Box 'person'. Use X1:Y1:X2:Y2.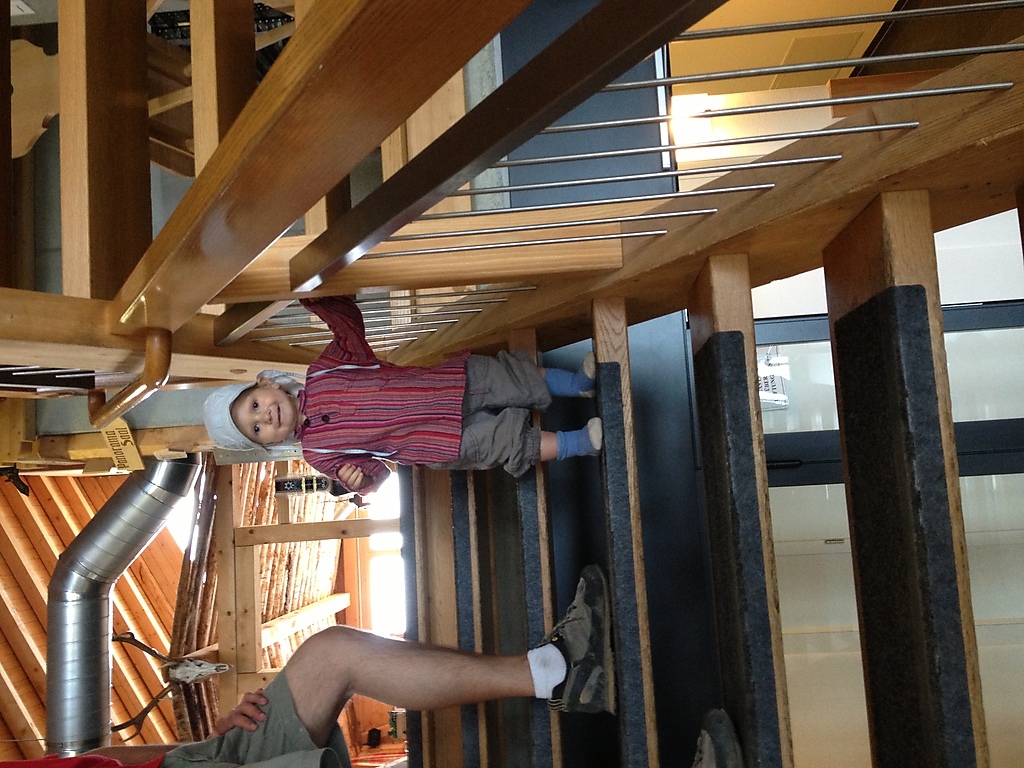
0:564:617:765.
